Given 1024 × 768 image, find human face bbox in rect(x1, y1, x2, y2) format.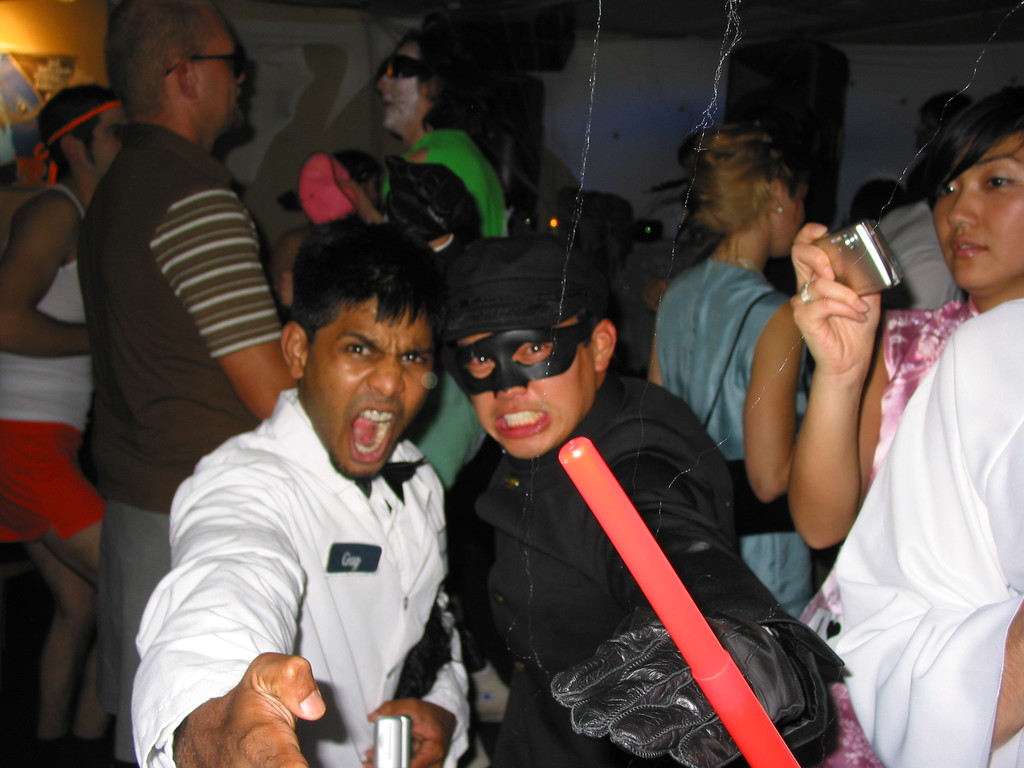
rect(377, 40, 425, 141).
